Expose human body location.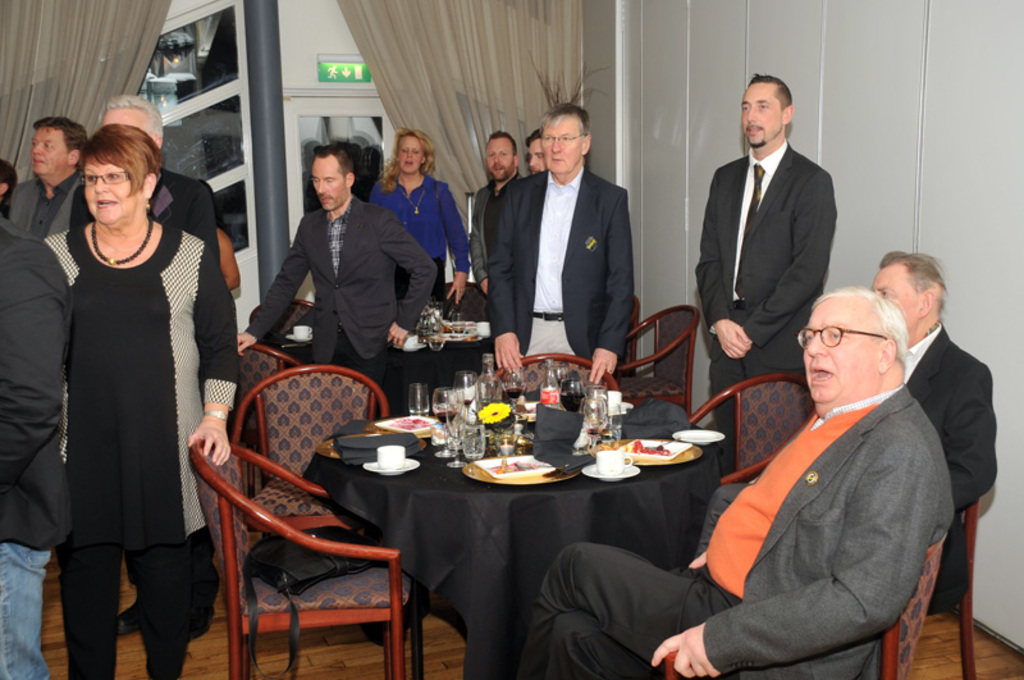
Exposed at [x1=465, y1=129, x2=520, y2=302].
